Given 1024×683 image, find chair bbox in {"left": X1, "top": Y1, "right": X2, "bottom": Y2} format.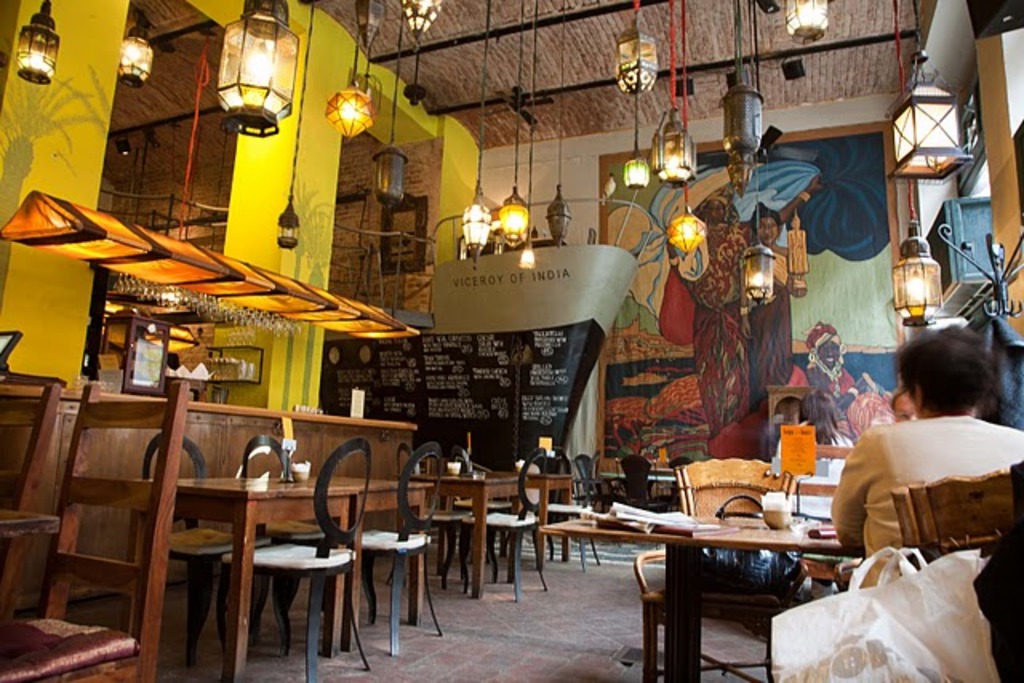
{"left": 394, "top": 438, "right": 469, "bottom": 571}.
